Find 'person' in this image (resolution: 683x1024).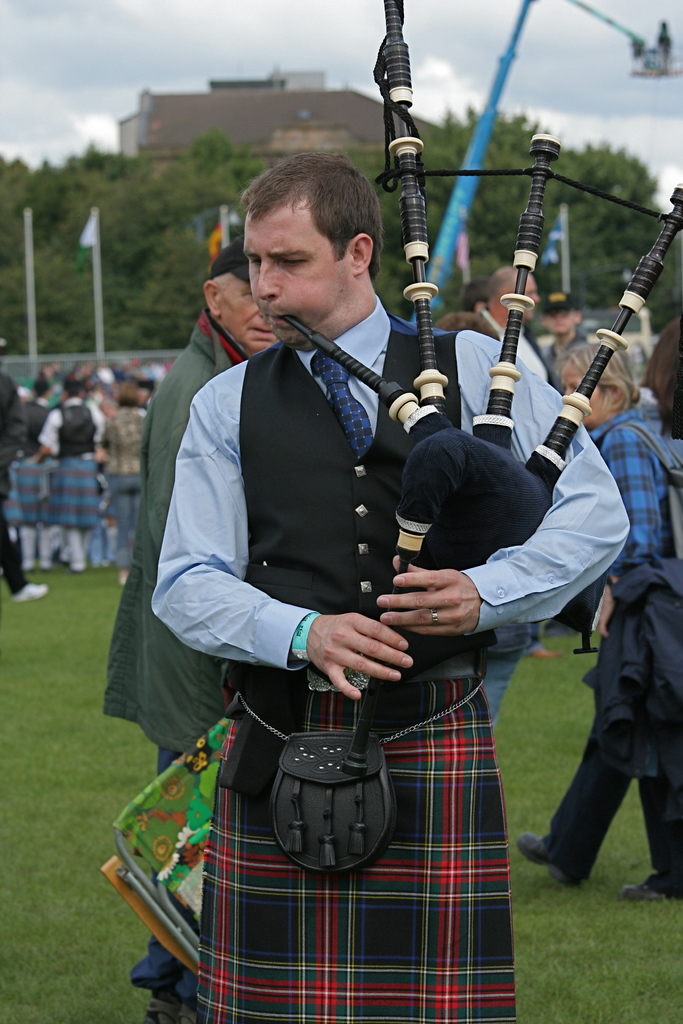
{"x1": 477, "y1": 259, "x2": 556, "y2": 382}.
